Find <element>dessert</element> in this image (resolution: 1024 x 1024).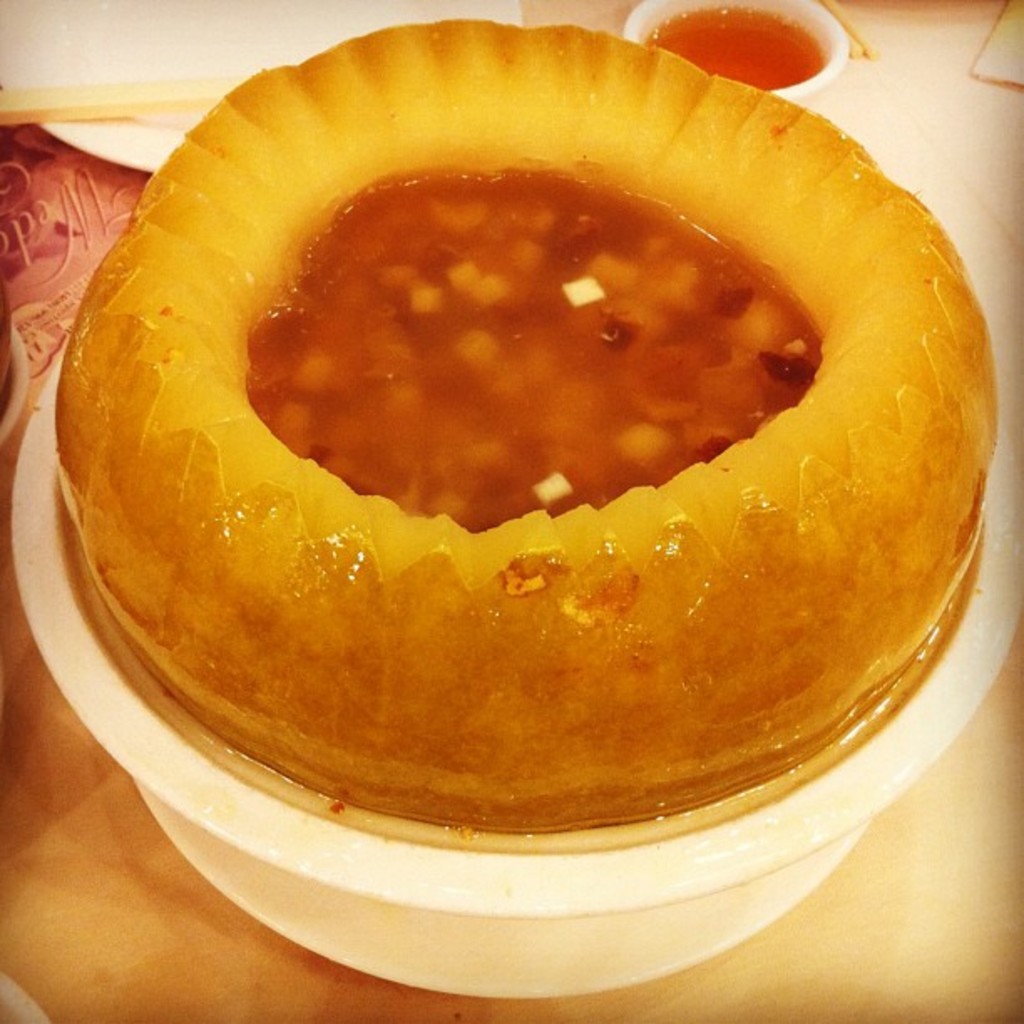
bbox=[52, 12, 1002, 847].
